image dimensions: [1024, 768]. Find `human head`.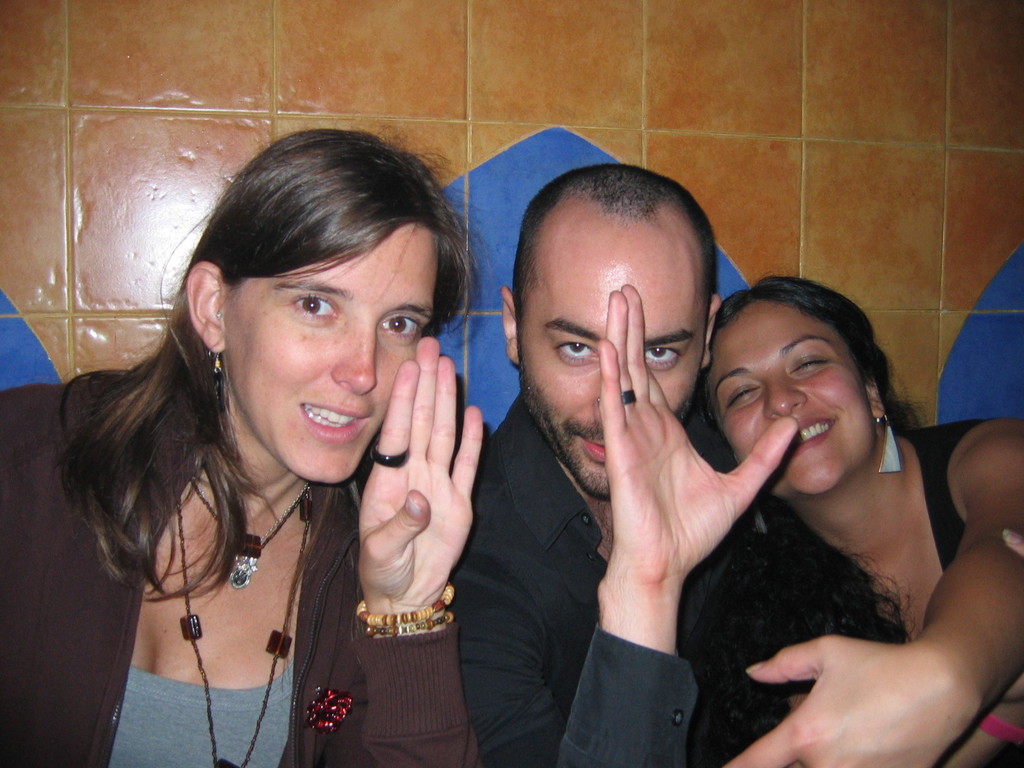
{"x1": 171, "y1": 127, "x2": 473, "y2": 464}.
